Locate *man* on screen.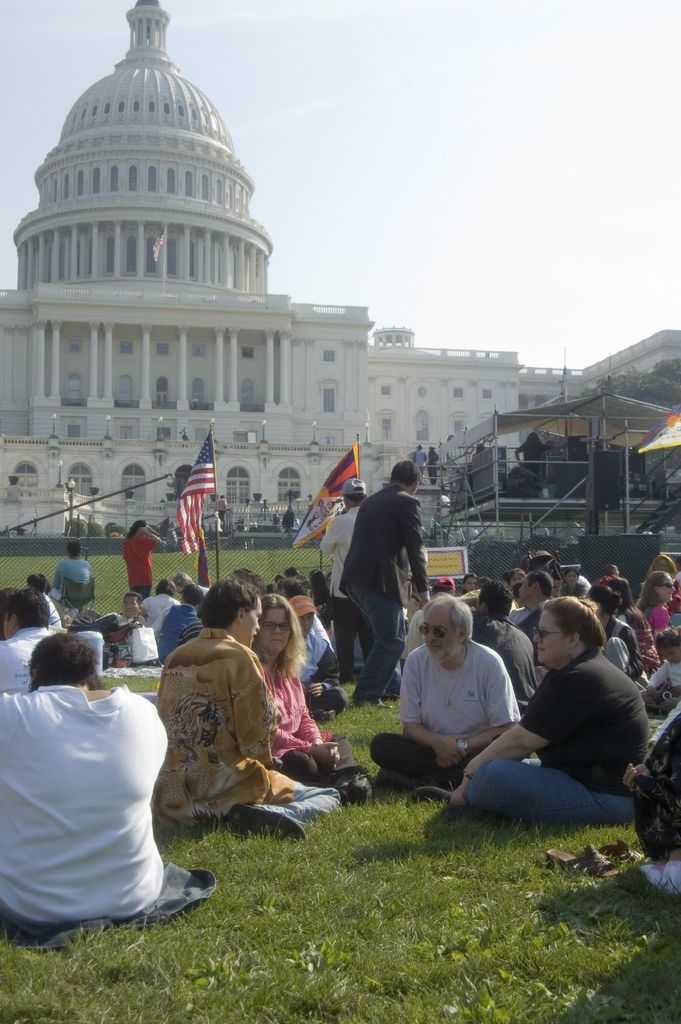
On screen at box=[286, 596, 349, 724].
